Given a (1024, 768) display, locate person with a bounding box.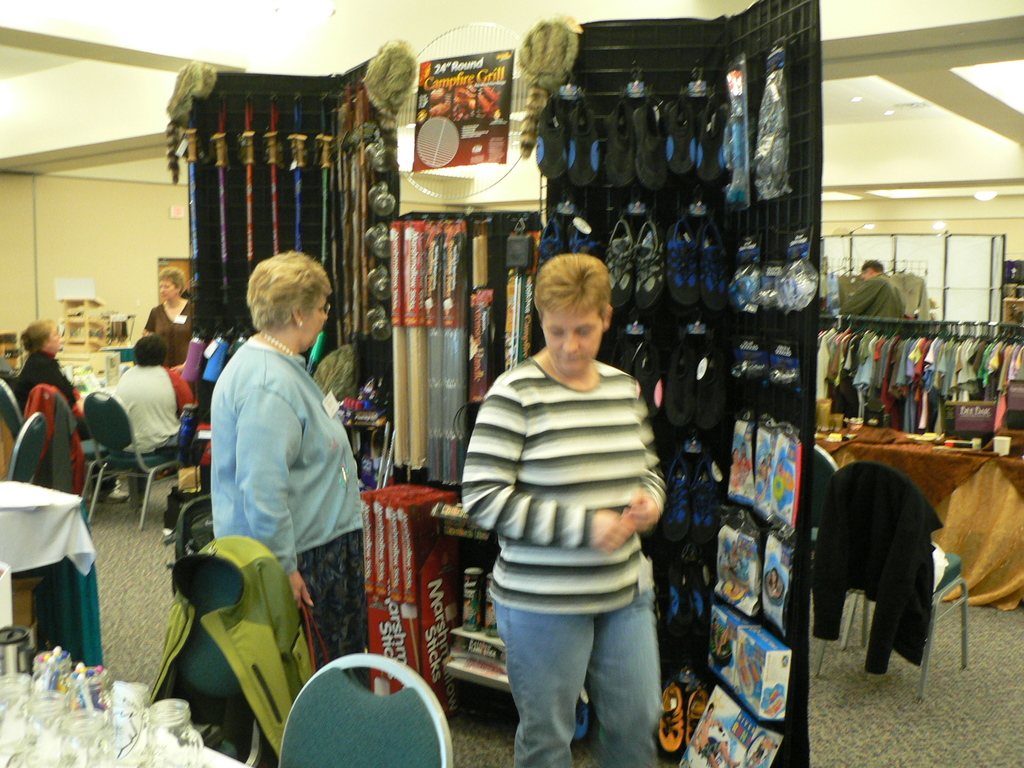
Located: locate(144, 267, 193, 377).
